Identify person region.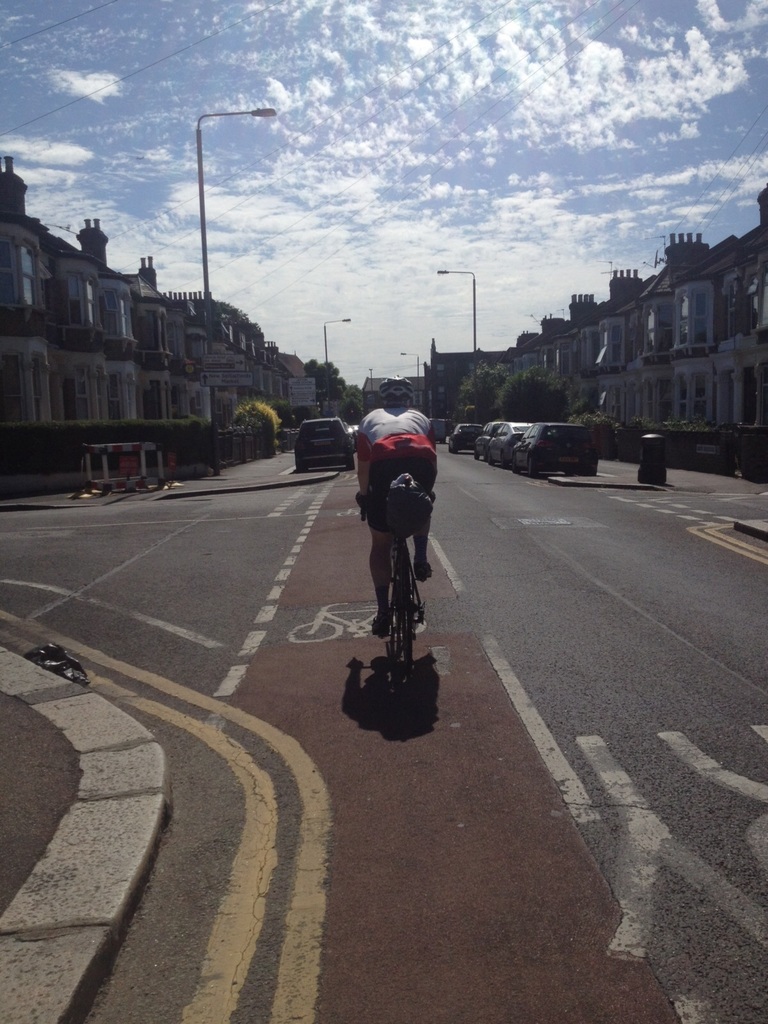
Region: pyautogui.locateOnScreen(346, 378, 446, 671).
